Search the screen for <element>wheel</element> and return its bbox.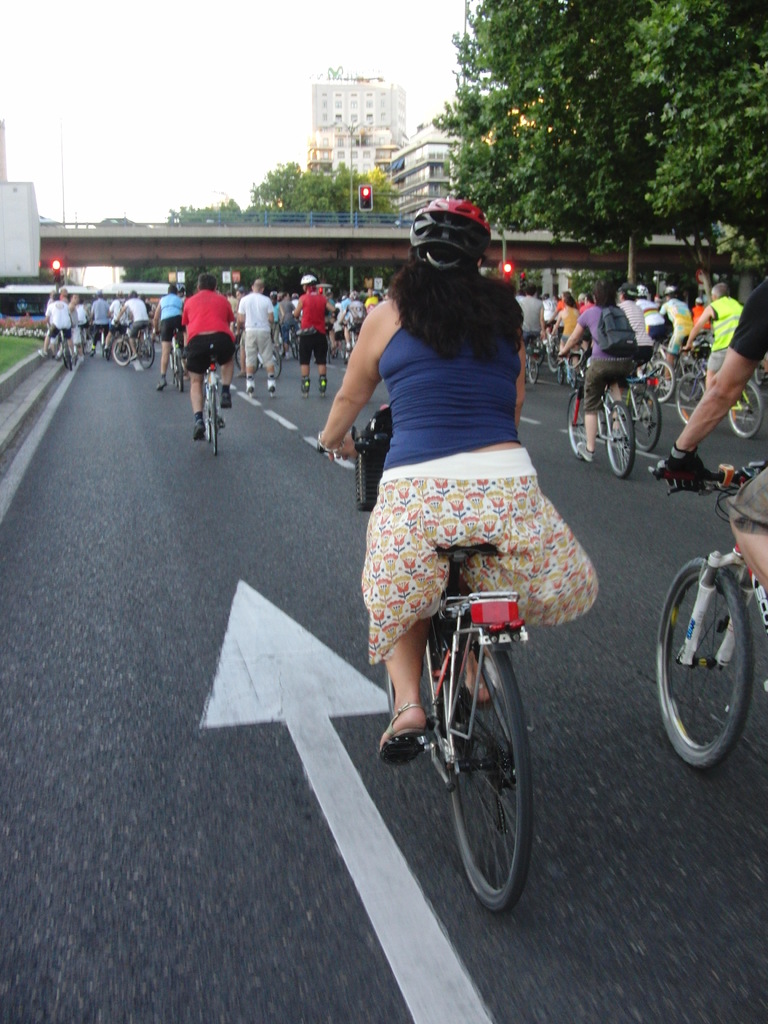
Found: locate(632, 390, 660, 450).
